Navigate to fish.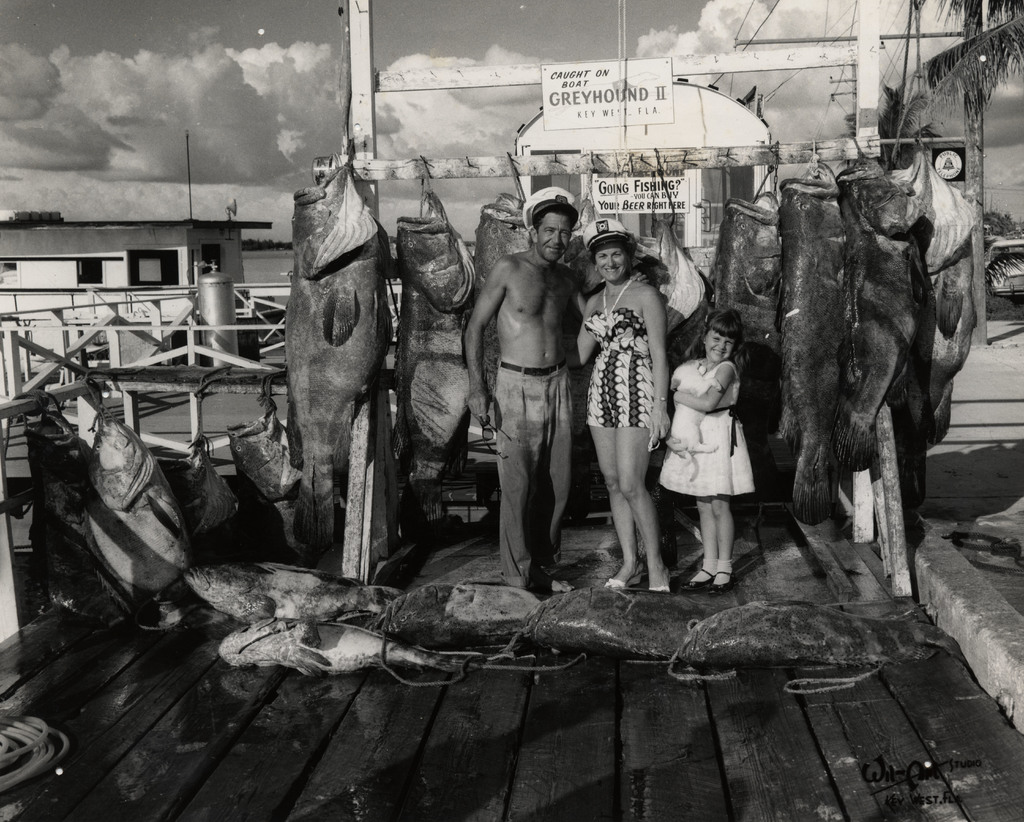
Navigation target: x1=221 y1=611 x2=469 y2=676.
